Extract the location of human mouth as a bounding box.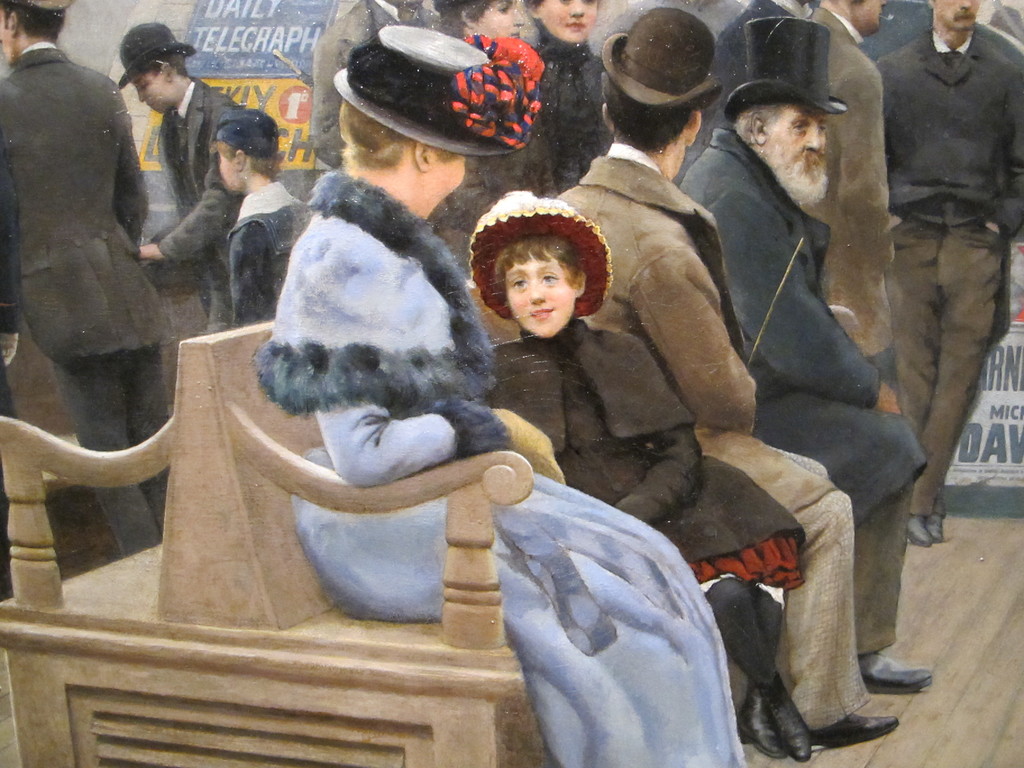
BBox(145, 98, 157, 108).
